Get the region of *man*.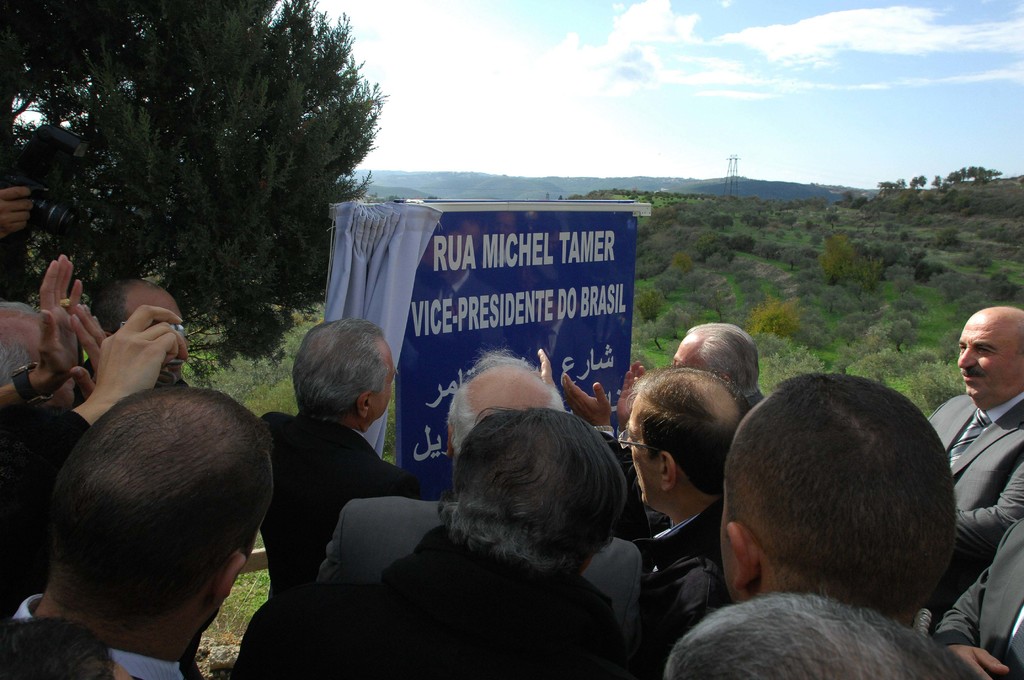
[0, 365, 316, 679].
